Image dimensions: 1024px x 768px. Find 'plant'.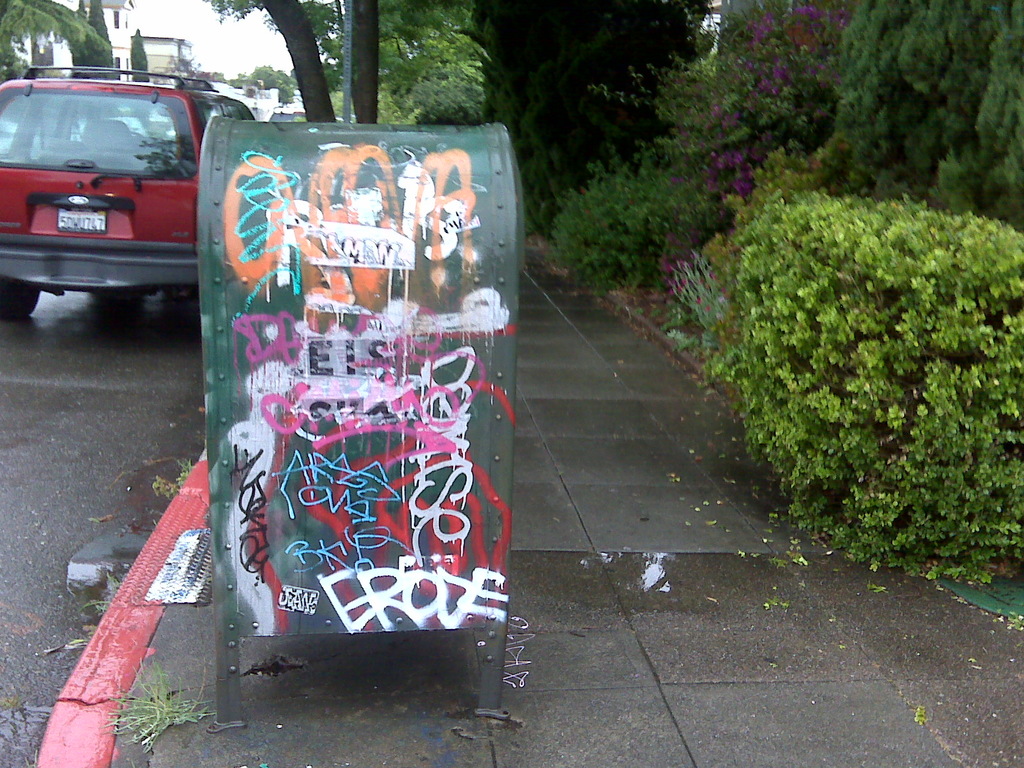
<box>79,579,112,614</box>.
